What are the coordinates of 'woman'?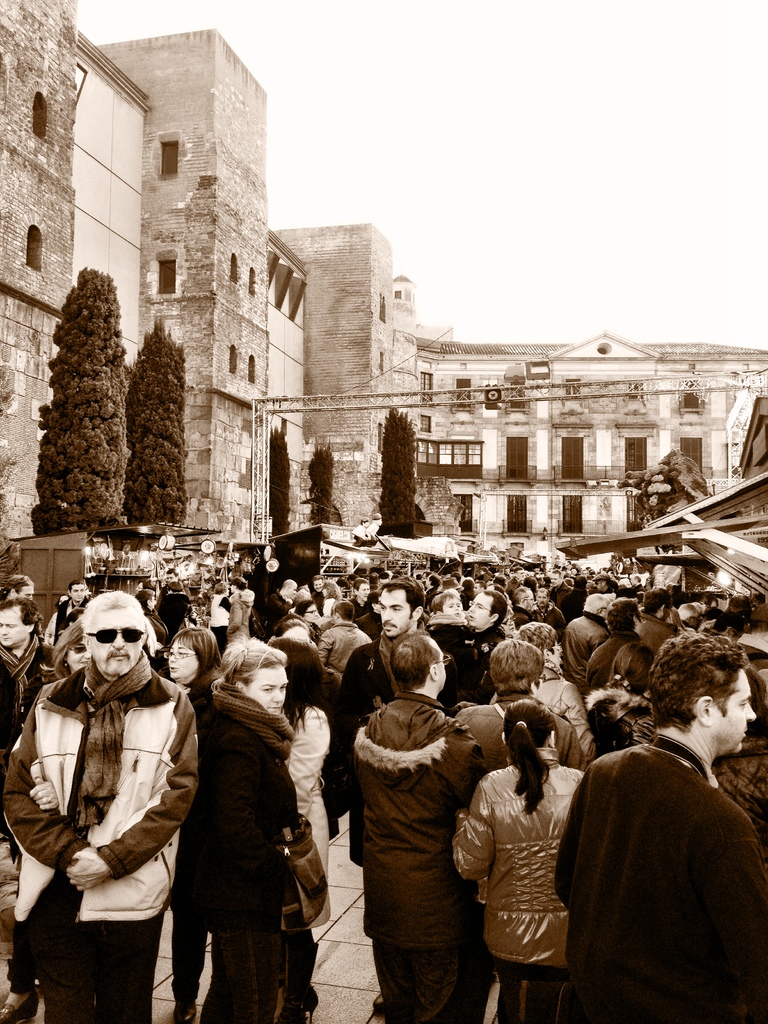
BBox(583, 638, 660, 760).
